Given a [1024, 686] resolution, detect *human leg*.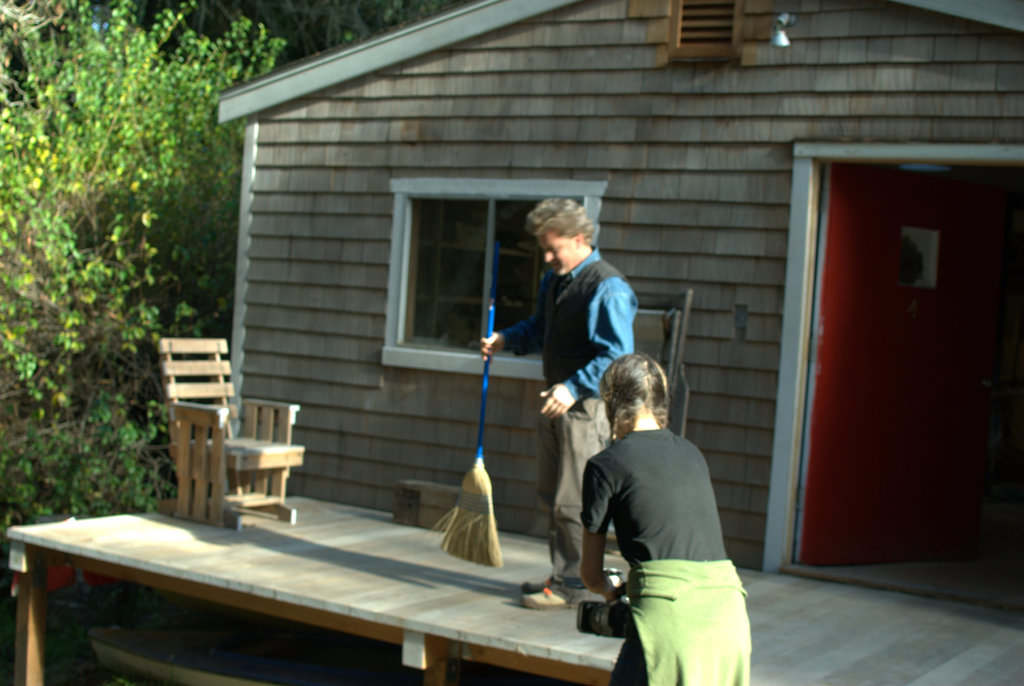
bbox(692, 596, 749, 685).
